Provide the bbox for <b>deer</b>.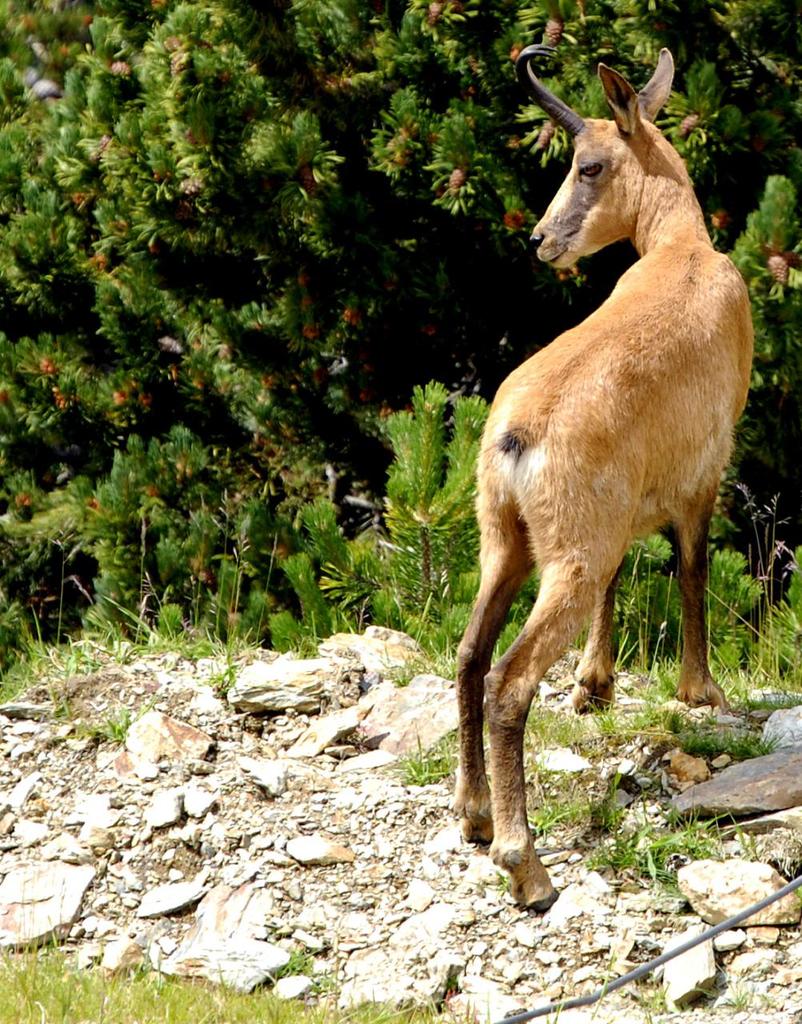
box=[449, 38, 757, 908].
